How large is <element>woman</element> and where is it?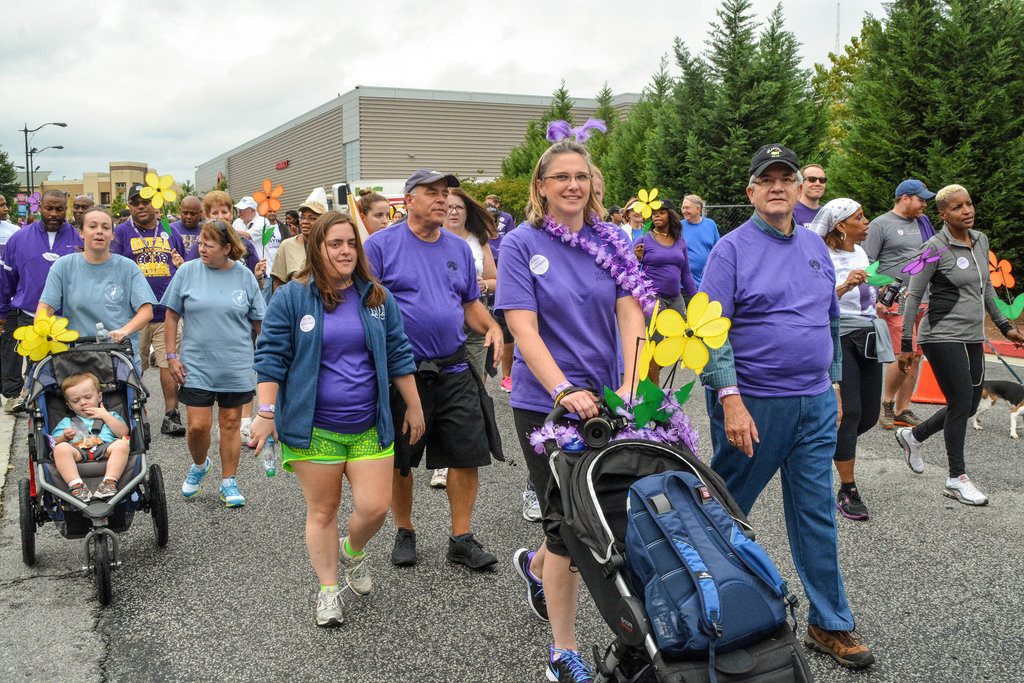
Bounding box: rect(440, 191, 502, 483).
